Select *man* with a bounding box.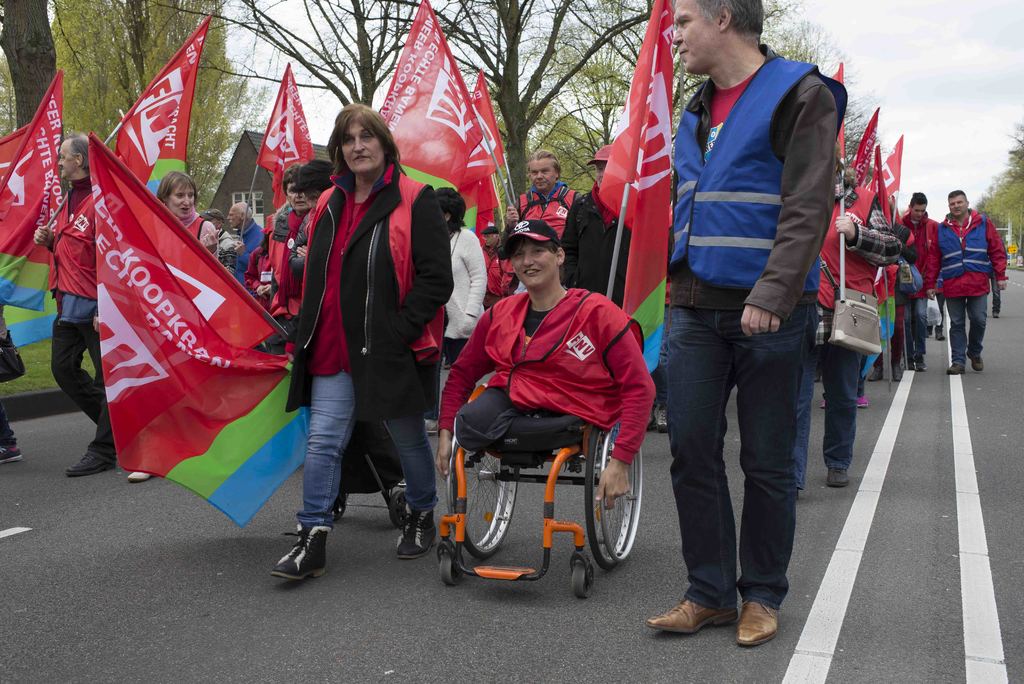
[930,184,1004,387].
